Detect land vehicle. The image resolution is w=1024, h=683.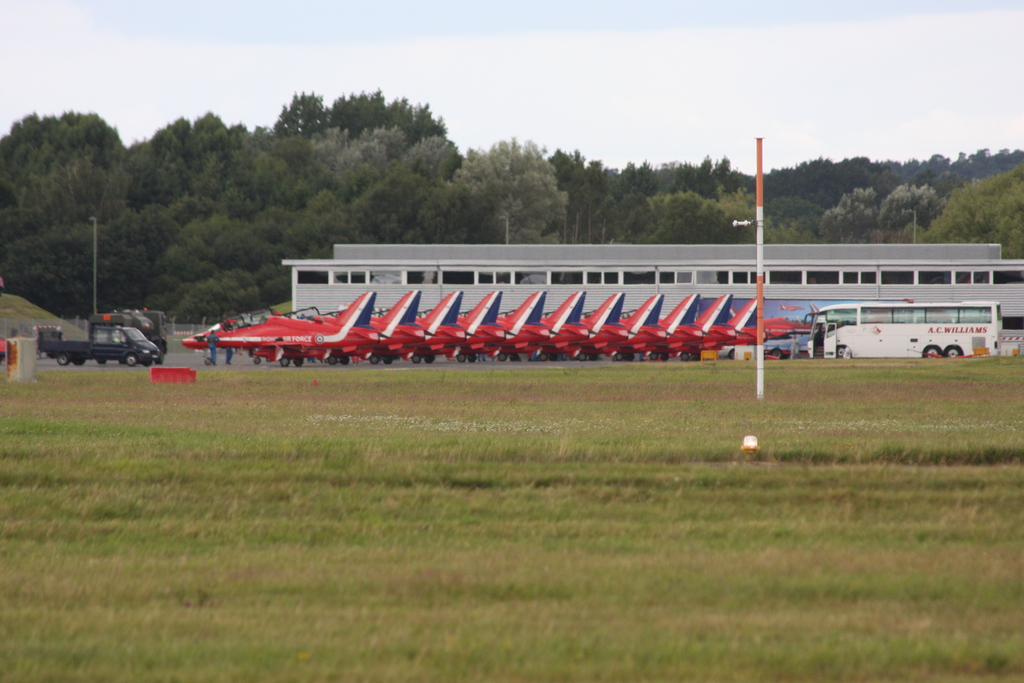
88/310/170/365.
